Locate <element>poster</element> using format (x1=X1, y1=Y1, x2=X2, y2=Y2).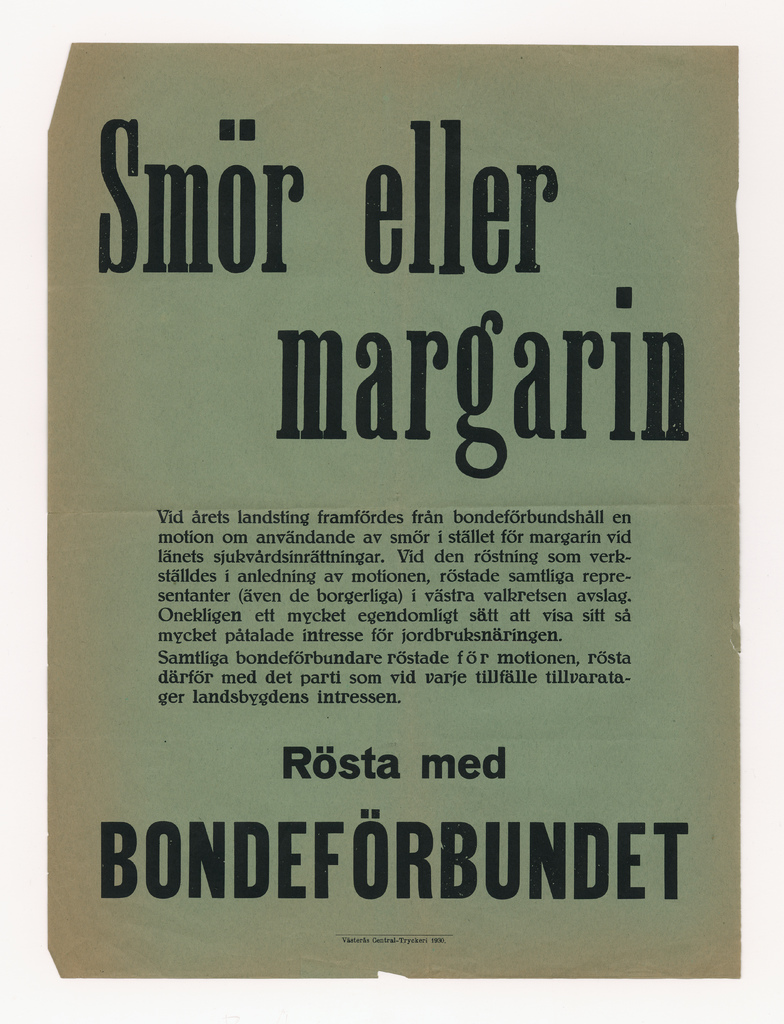
(x1=47, y1=40, x2=746, y2=977).
